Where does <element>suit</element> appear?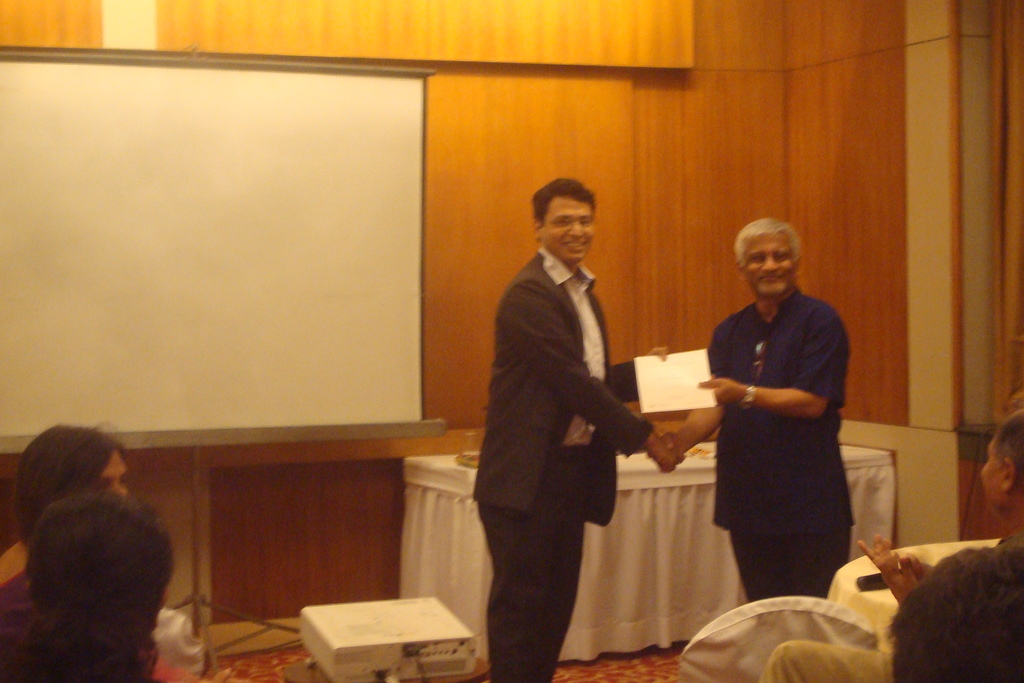
Appears at 471/191/671/671.
